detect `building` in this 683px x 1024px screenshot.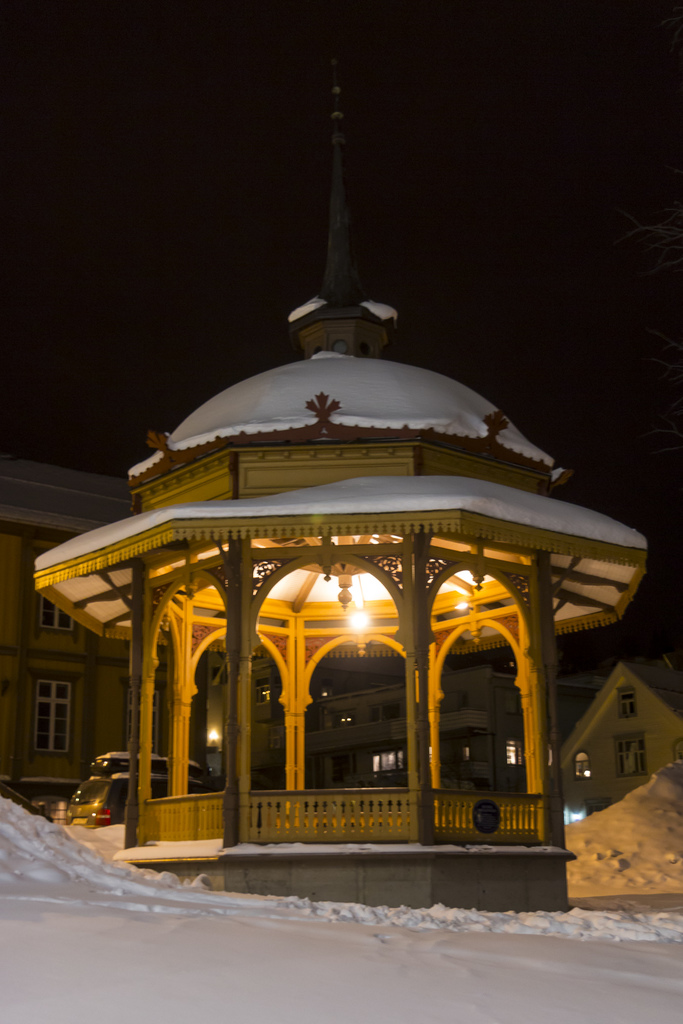
Detection: <box>2,456,213,809</box>.
